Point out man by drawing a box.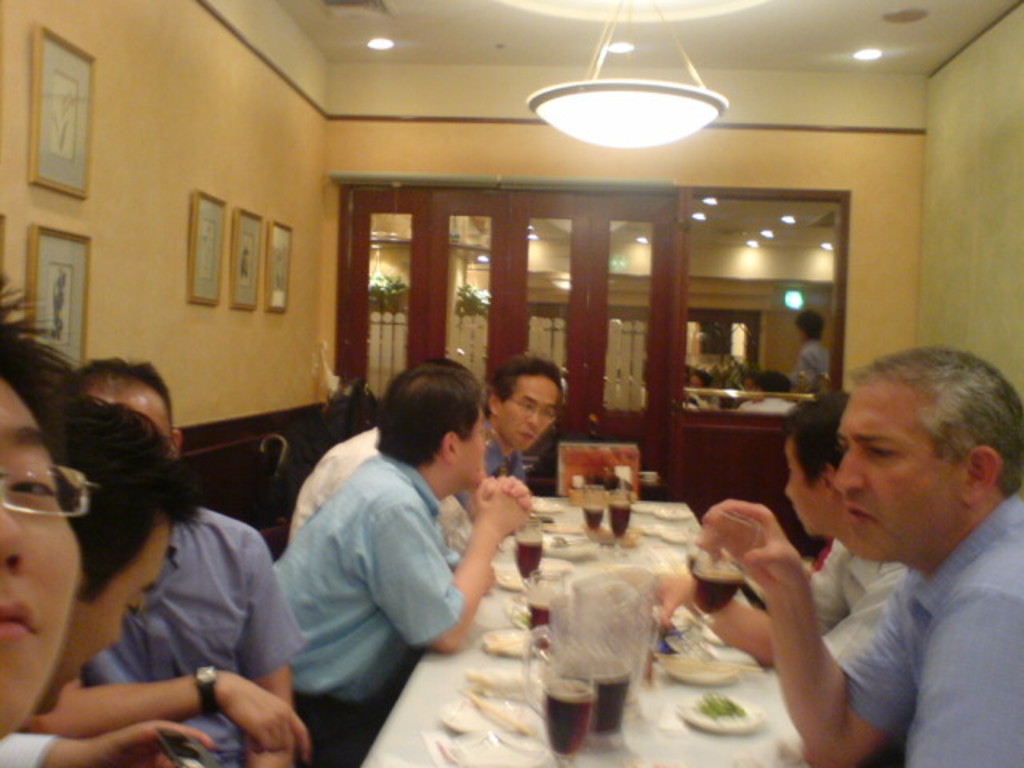
264, 355, 547, 766.
